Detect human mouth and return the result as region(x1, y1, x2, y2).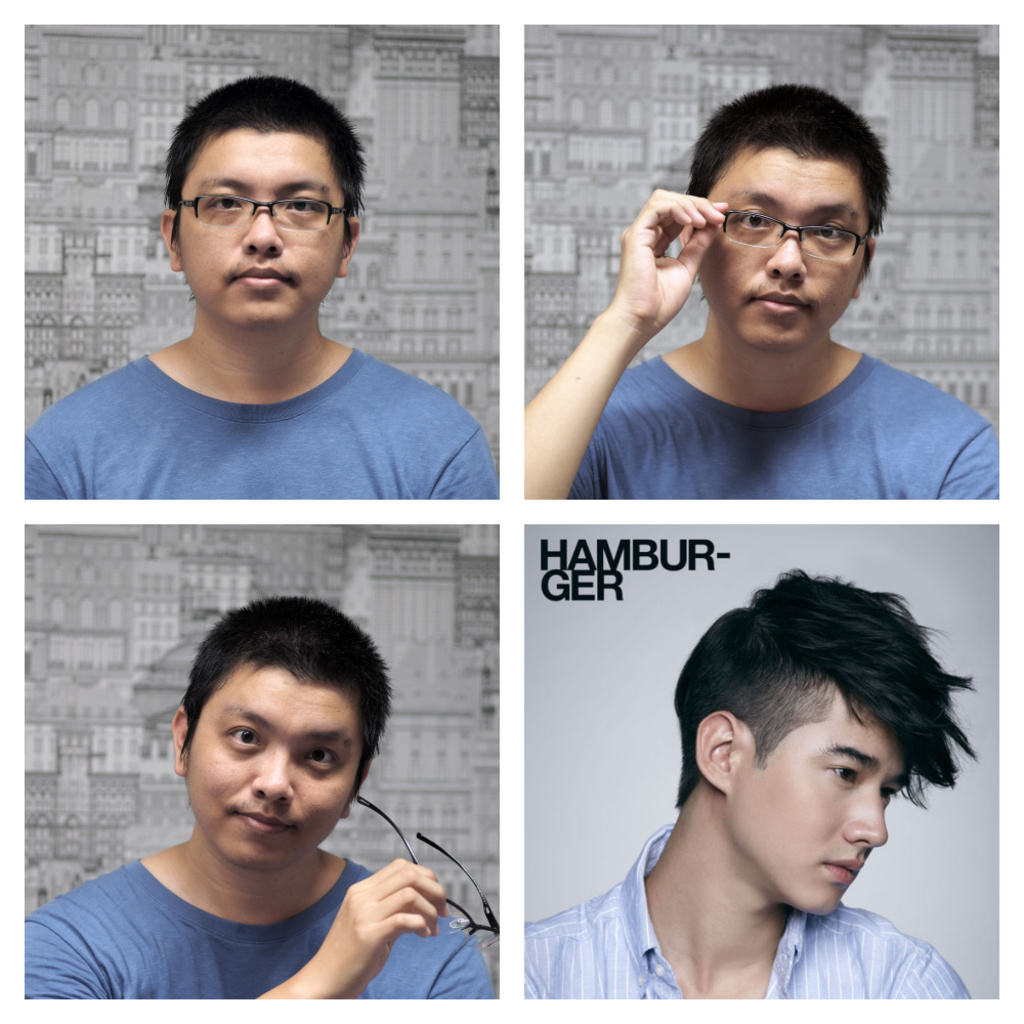
region(229, 261, 293, 290).
